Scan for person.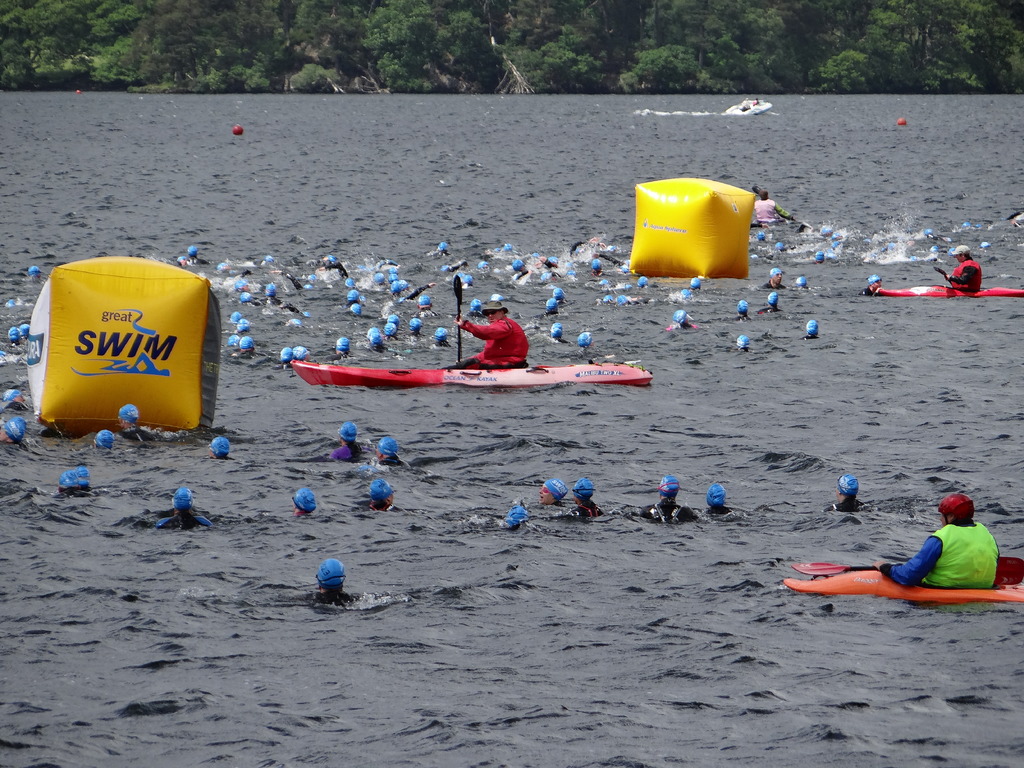
Scan result: [x1=542, y1=296, x2=559, y2=315].
